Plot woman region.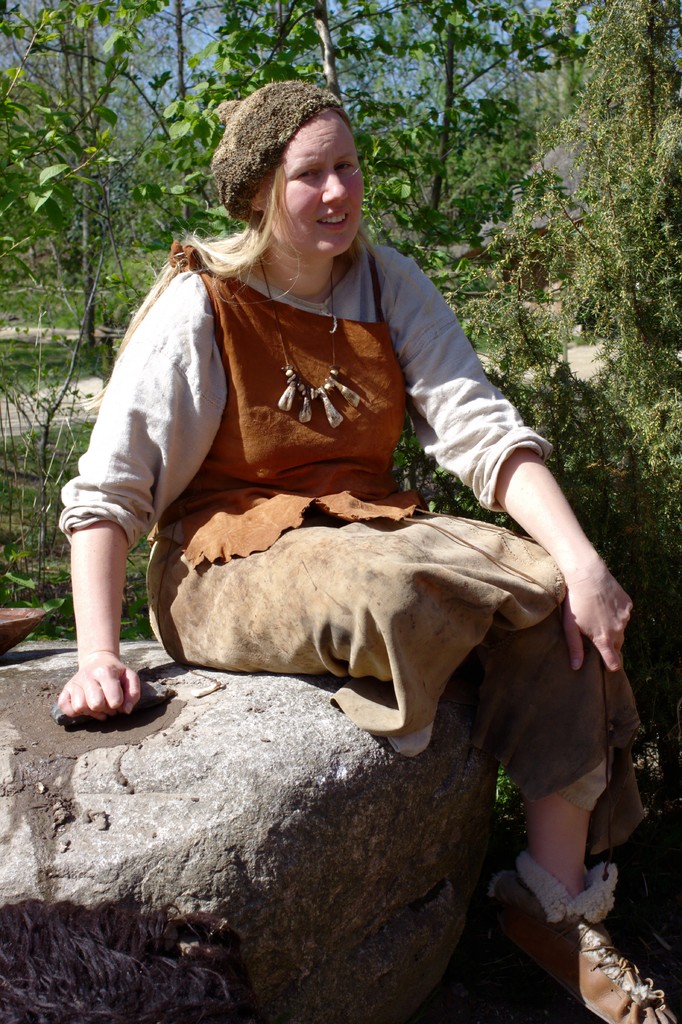
Plotted at {"x1": 47, "y1": 72, "x2": 681, "y2": 1023}.
